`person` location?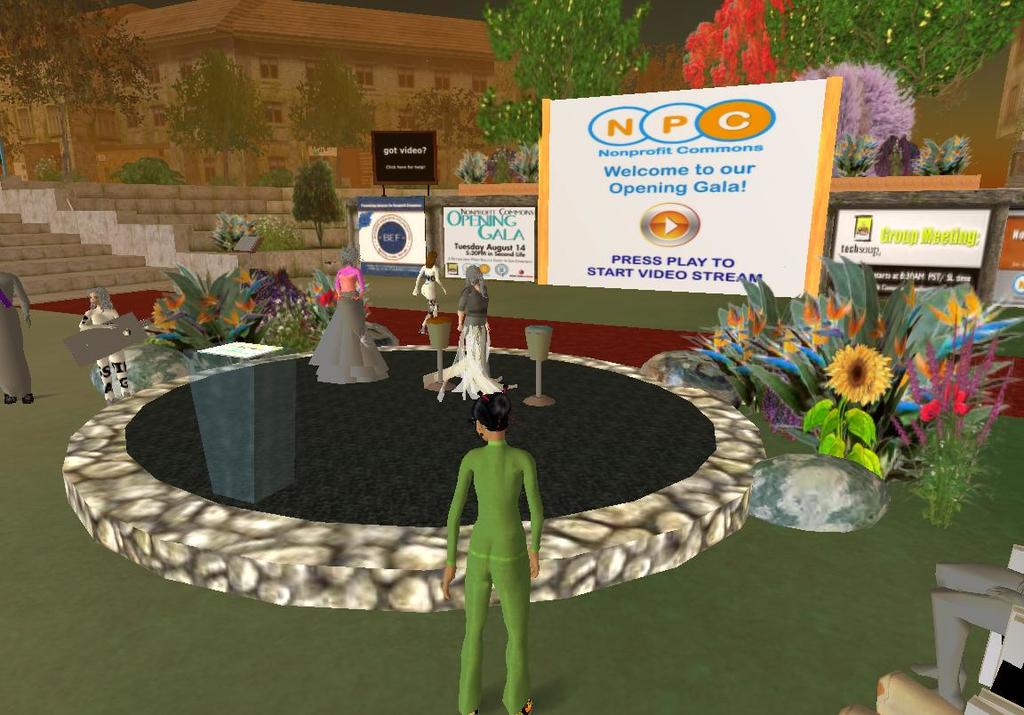
[x1=412, y1=255, x2=446, y2=339]
